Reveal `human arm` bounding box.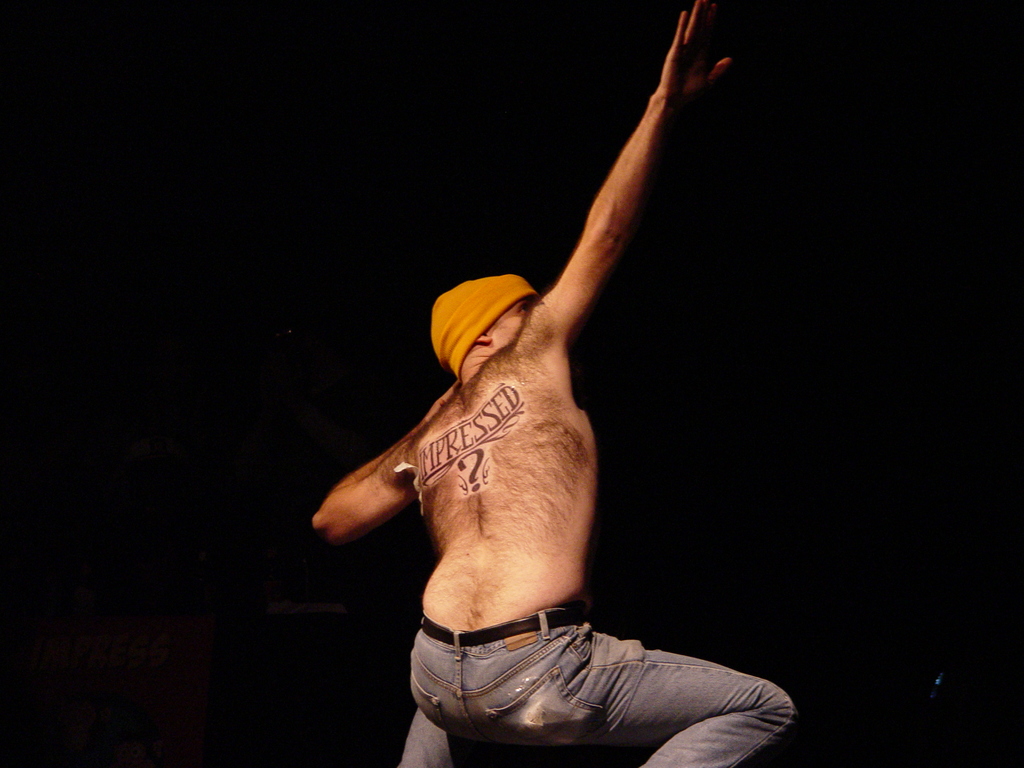
Revealed: [306, 383, 459, 554].
